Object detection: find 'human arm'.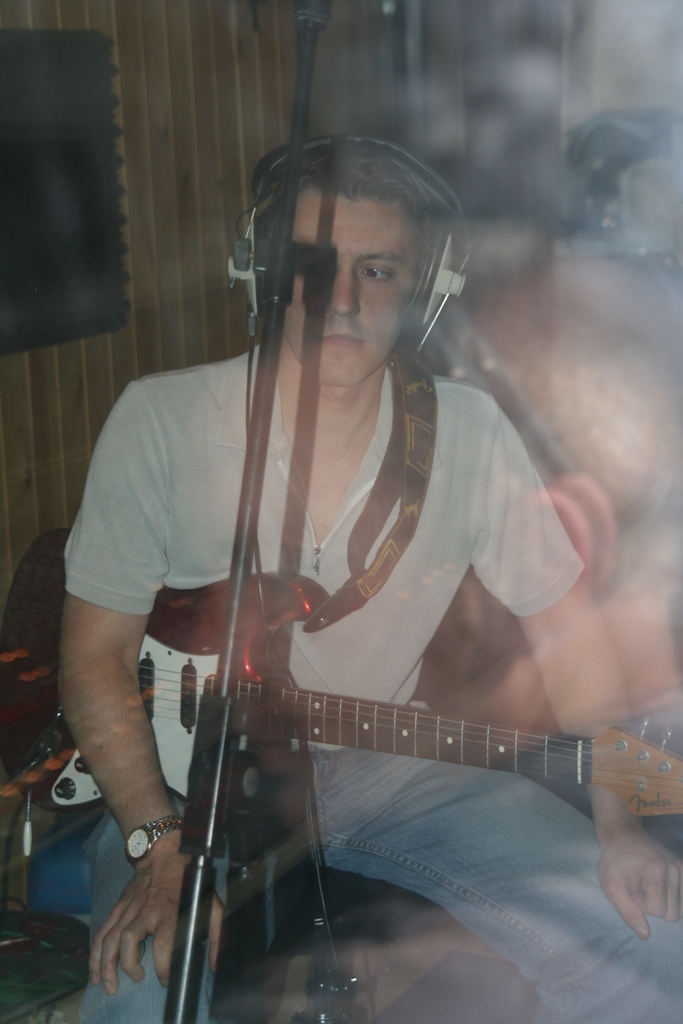
detection(61, 572, 174, 865).
